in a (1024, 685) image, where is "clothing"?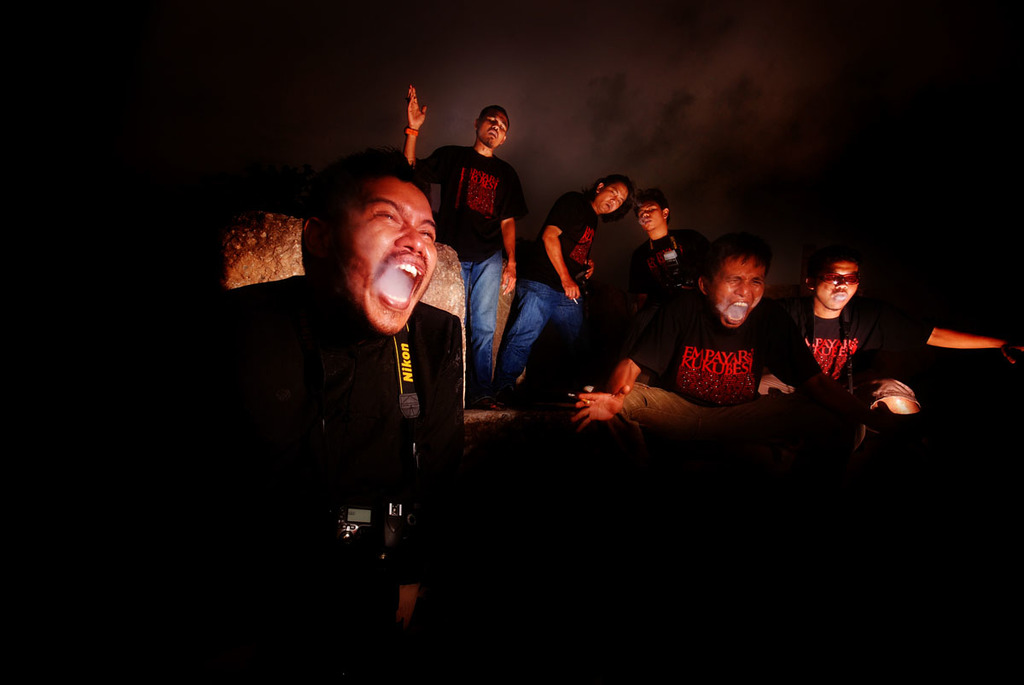
left=618, top=263, right=825, bottom=444.
